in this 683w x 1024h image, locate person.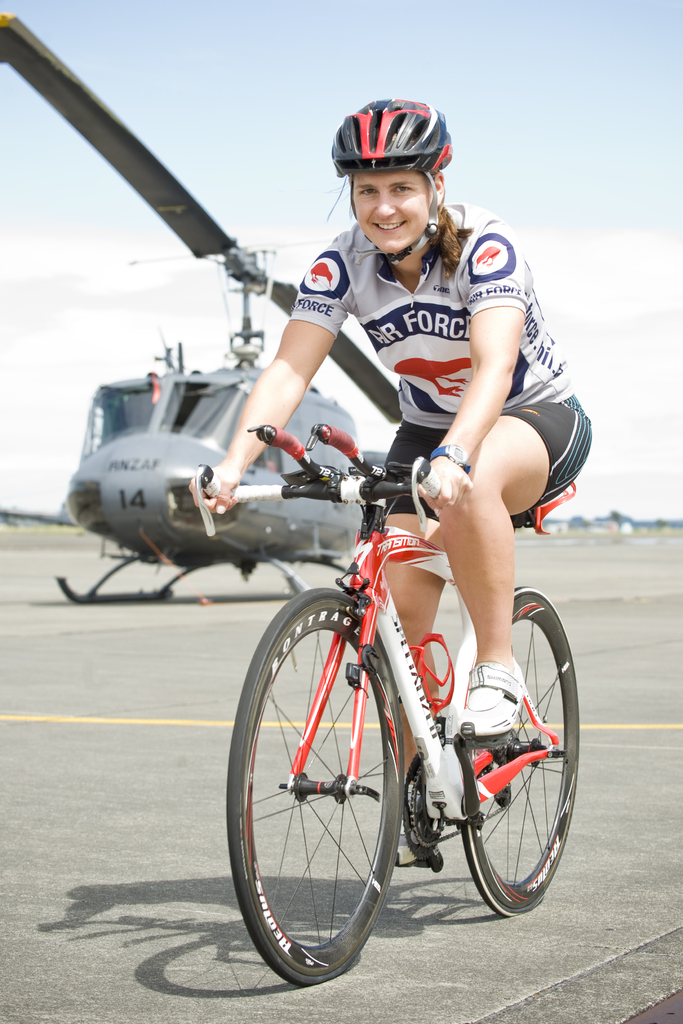
Bounding box: rect(192, 140, 574, 817).
